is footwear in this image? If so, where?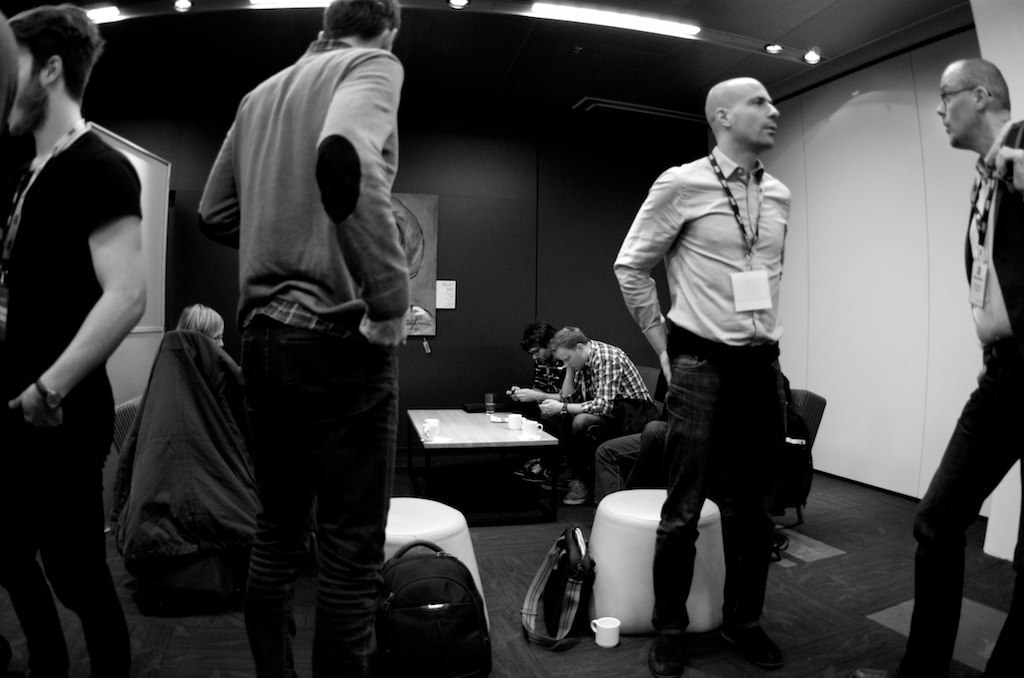
Yes, at BBox(852, 666, 894, 677).
